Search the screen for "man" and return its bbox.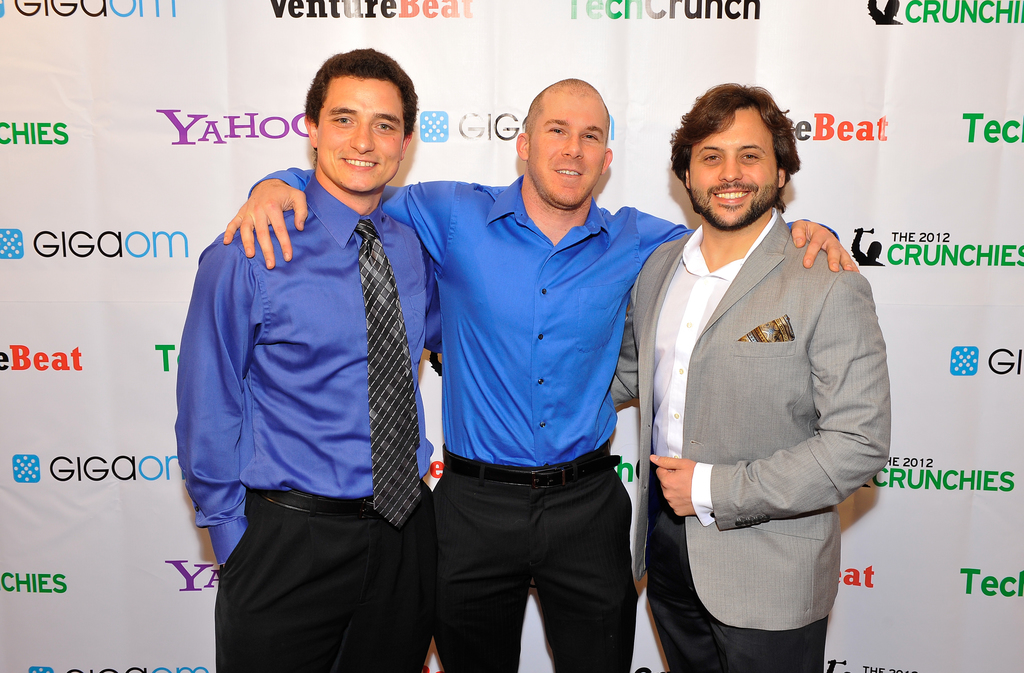
Found: pyautogui.locateOnScreen(222, 75, 856, 672).
